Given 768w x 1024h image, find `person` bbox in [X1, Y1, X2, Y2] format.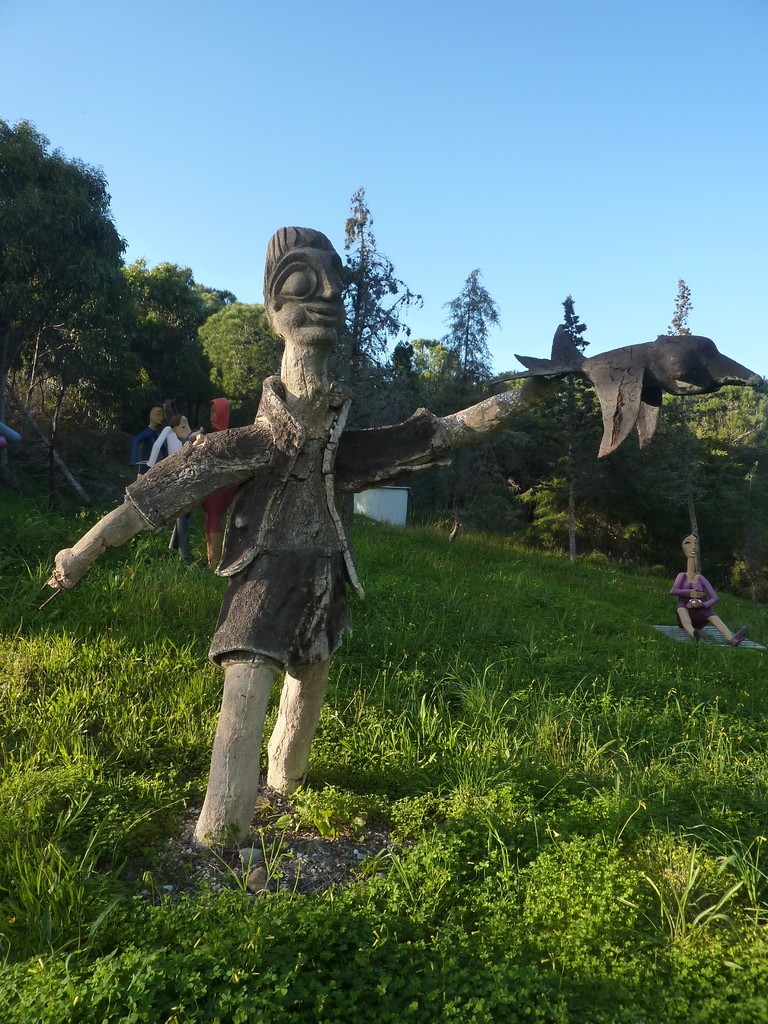
[671, 522, 748, 645].
